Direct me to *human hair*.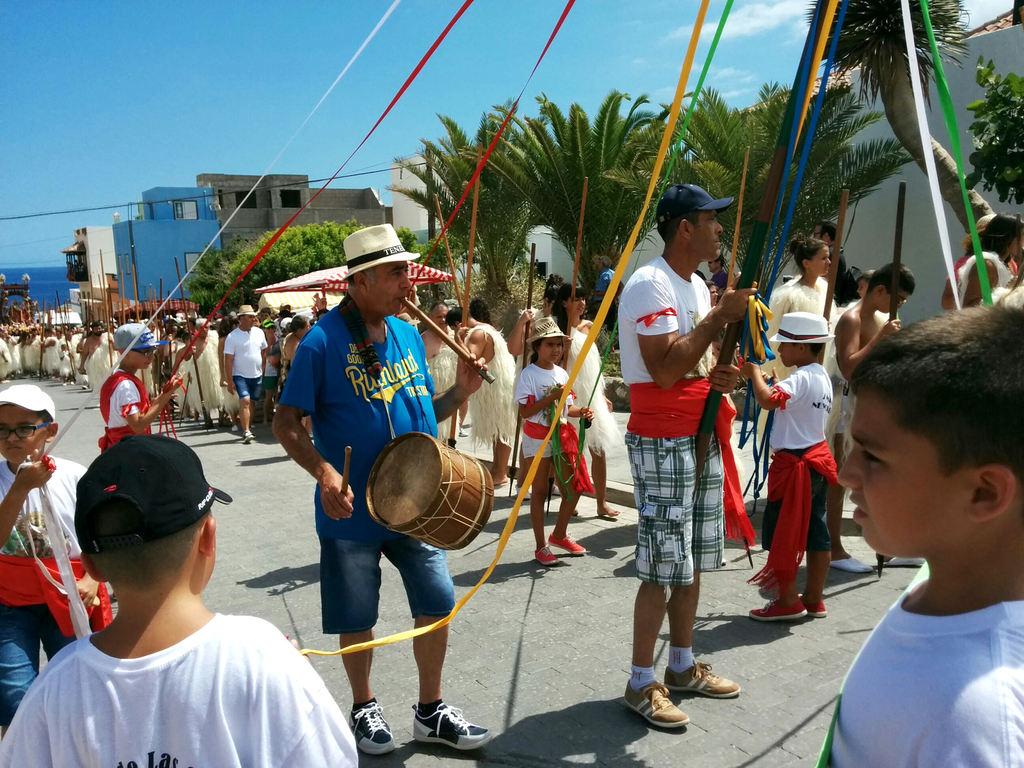
Direction: {"x1": 655, "y1": 204, "x2": 700, "y2": 241}.
